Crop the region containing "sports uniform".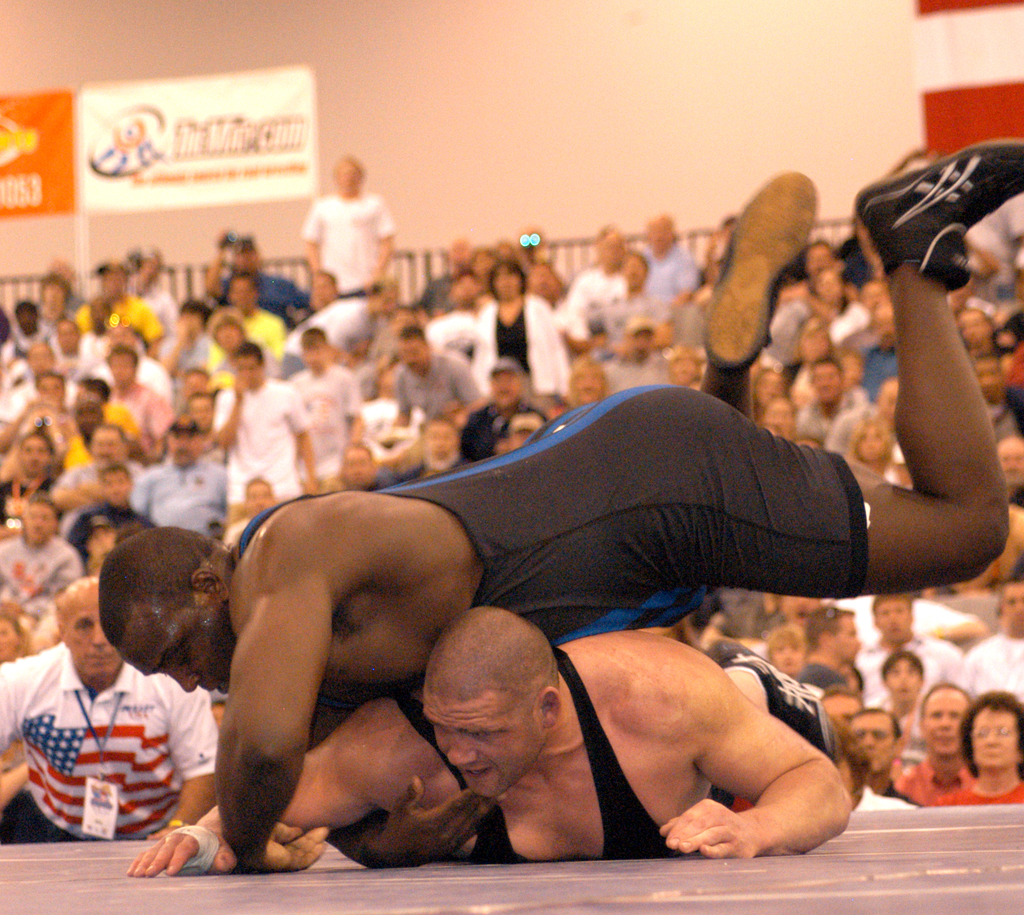
Crop region: left=388, top=637, right=678, bottom=868.
